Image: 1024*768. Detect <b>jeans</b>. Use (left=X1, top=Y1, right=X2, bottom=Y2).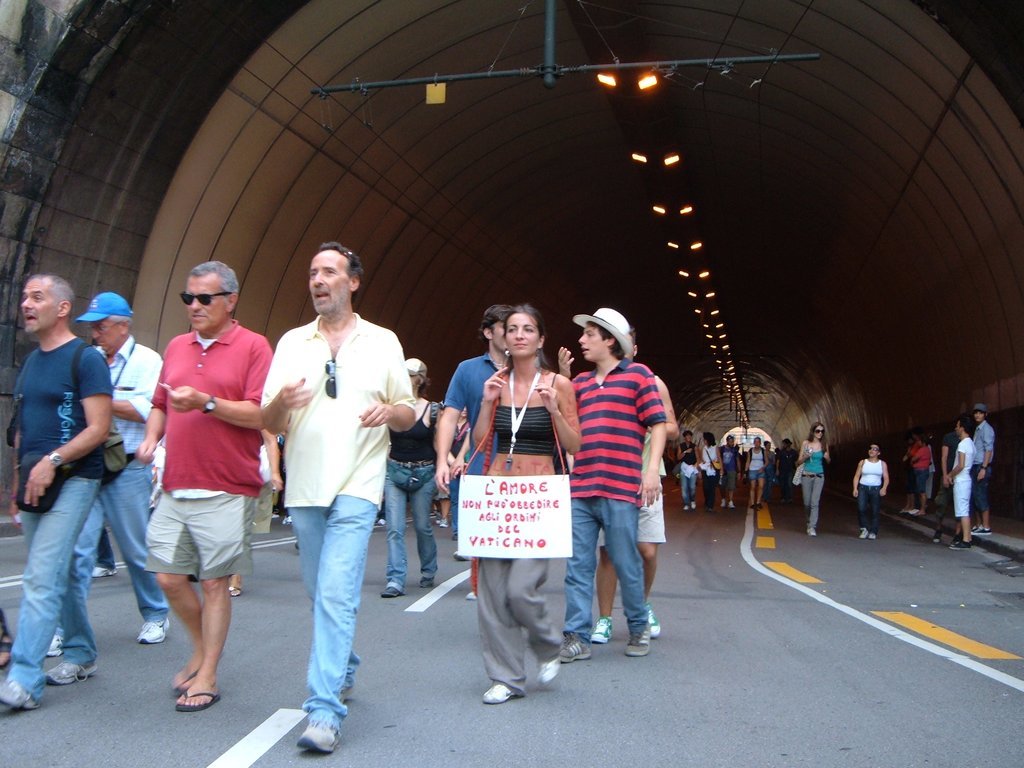
(left=909, top=469, right=929, bottom=492).
